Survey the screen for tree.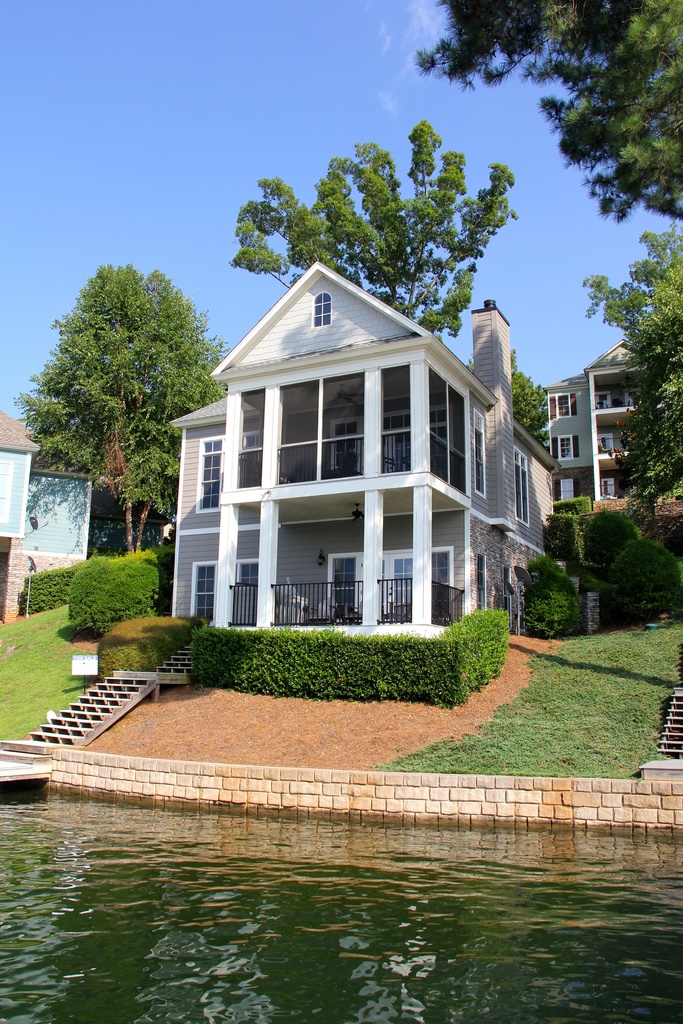
Survey found: 582 220 682 514.
